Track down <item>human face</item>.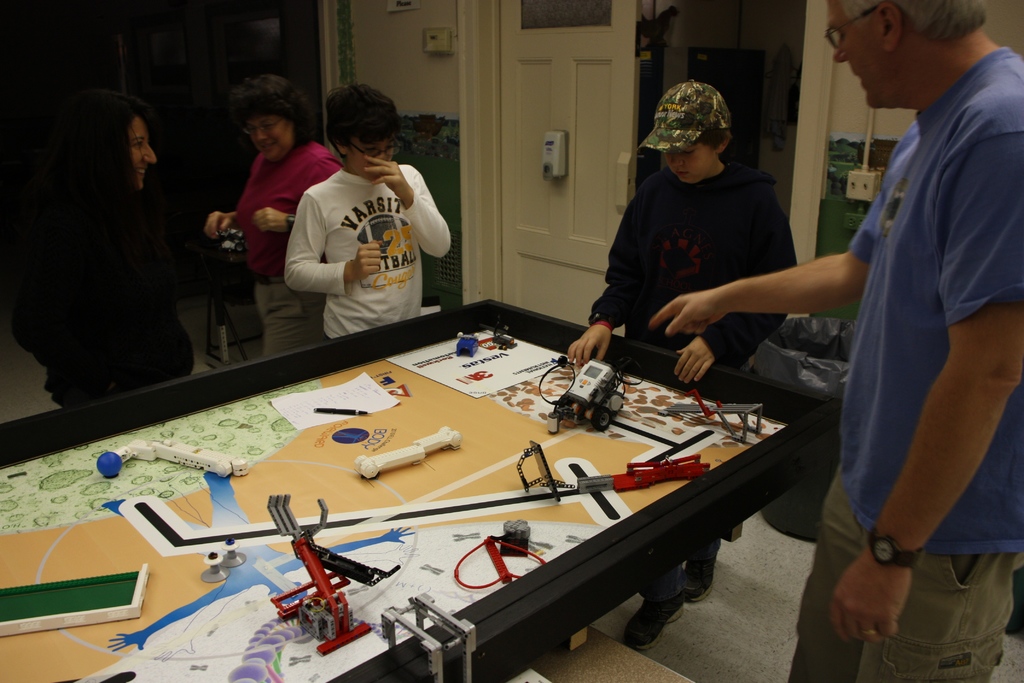
Tracked to select_region(348, 138, 393, 181).
